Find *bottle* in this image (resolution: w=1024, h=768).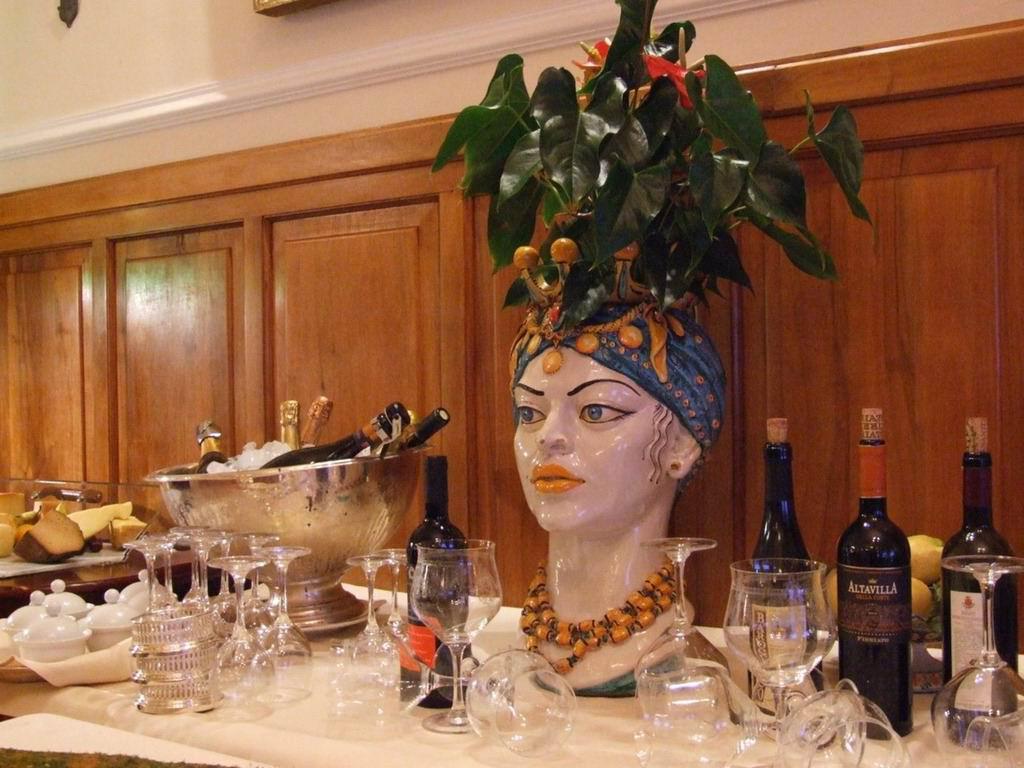
936/447/1023/741.
